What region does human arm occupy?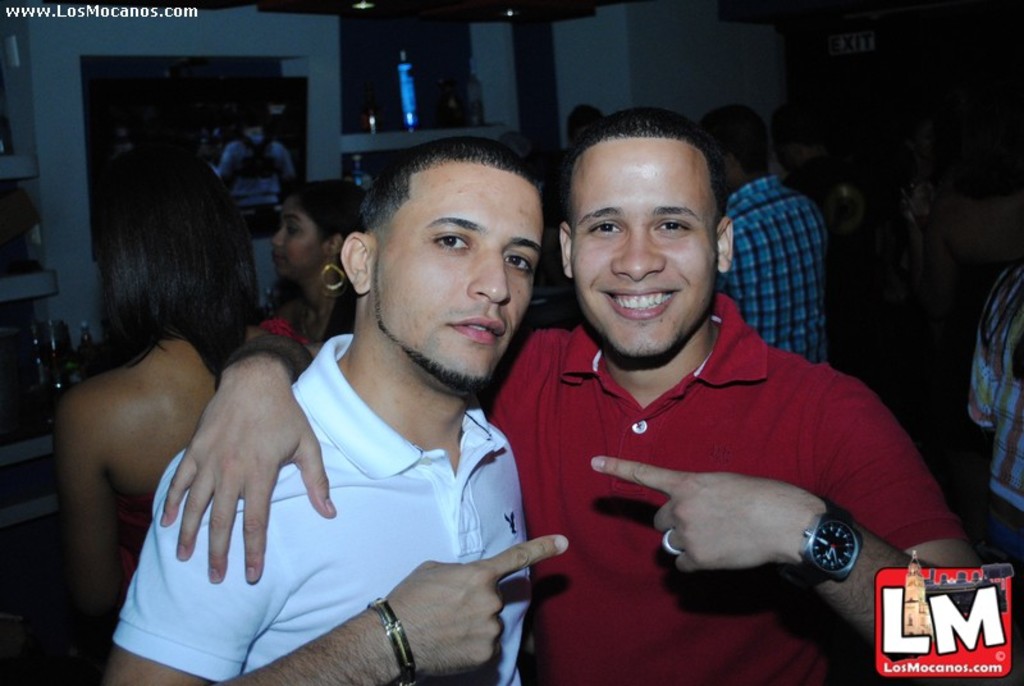
x1=156, y1=325, x2=576, y2=581.
